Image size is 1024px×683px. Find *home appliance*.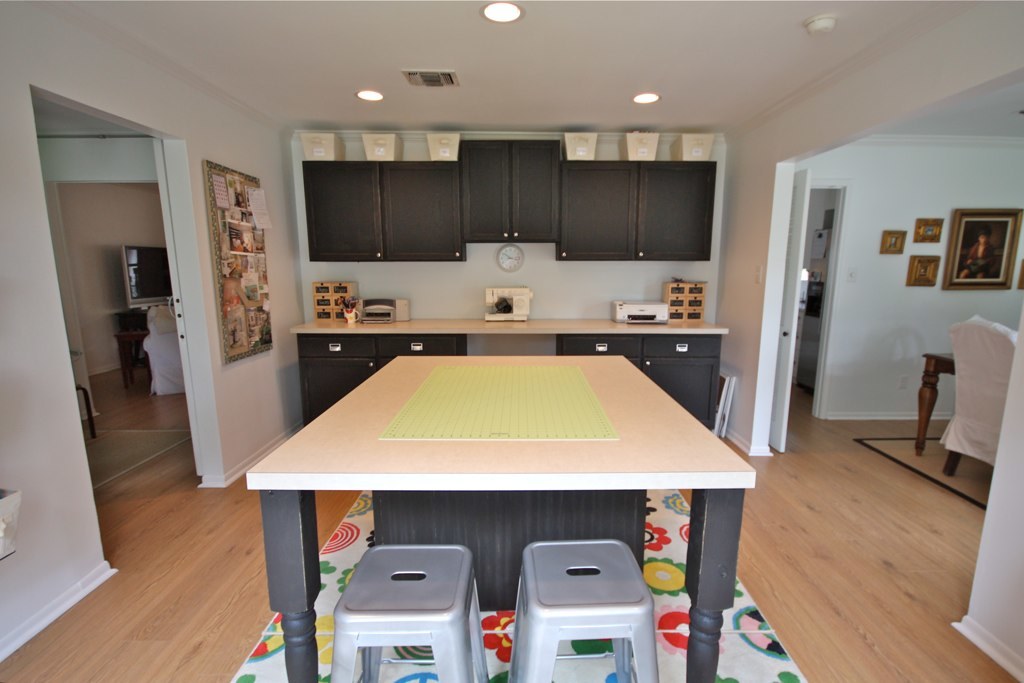
358 298 410 322.
